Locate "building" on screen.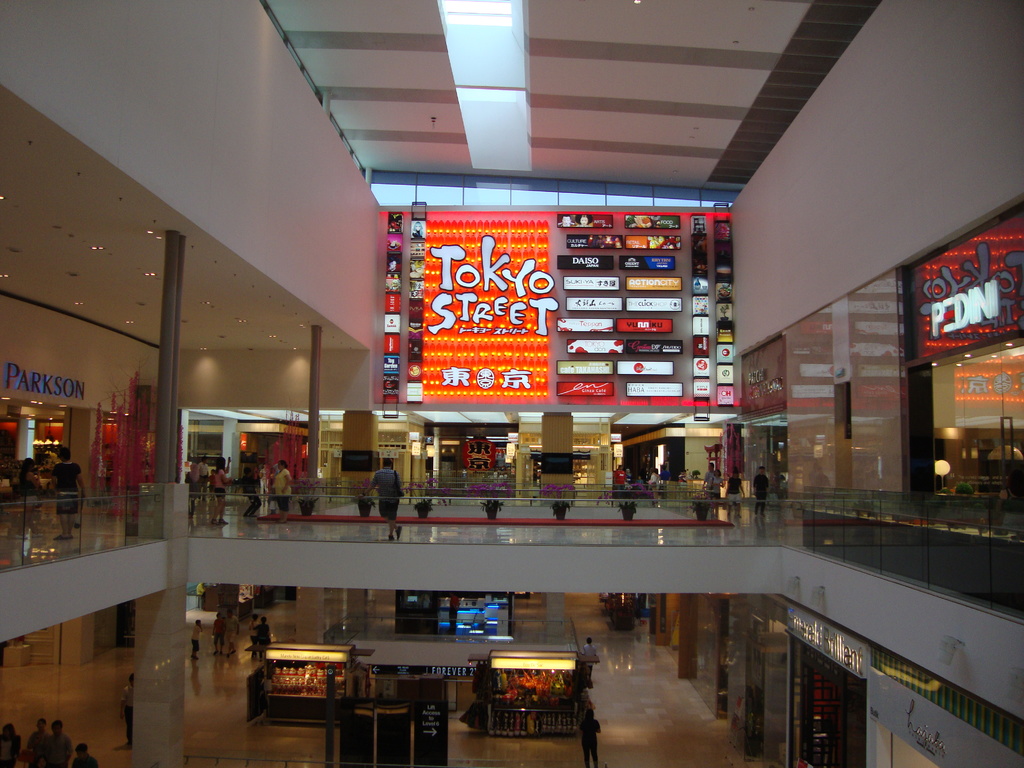
On screen at BBox(0, 0, 1023, 765).
